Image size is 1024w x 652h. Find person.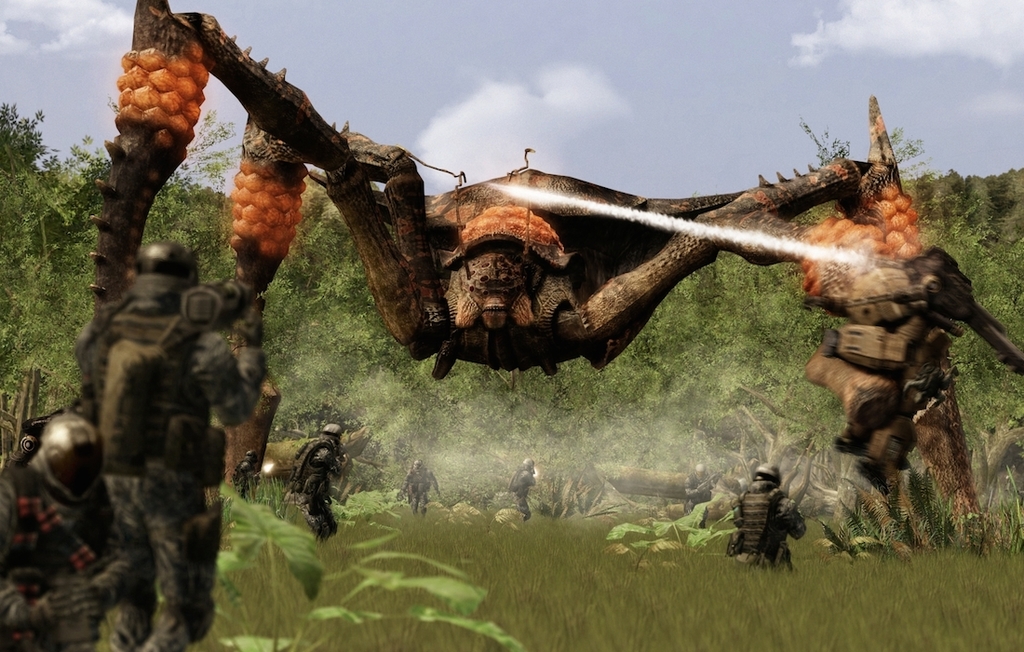
select_region(67, 191, 242, 628).
